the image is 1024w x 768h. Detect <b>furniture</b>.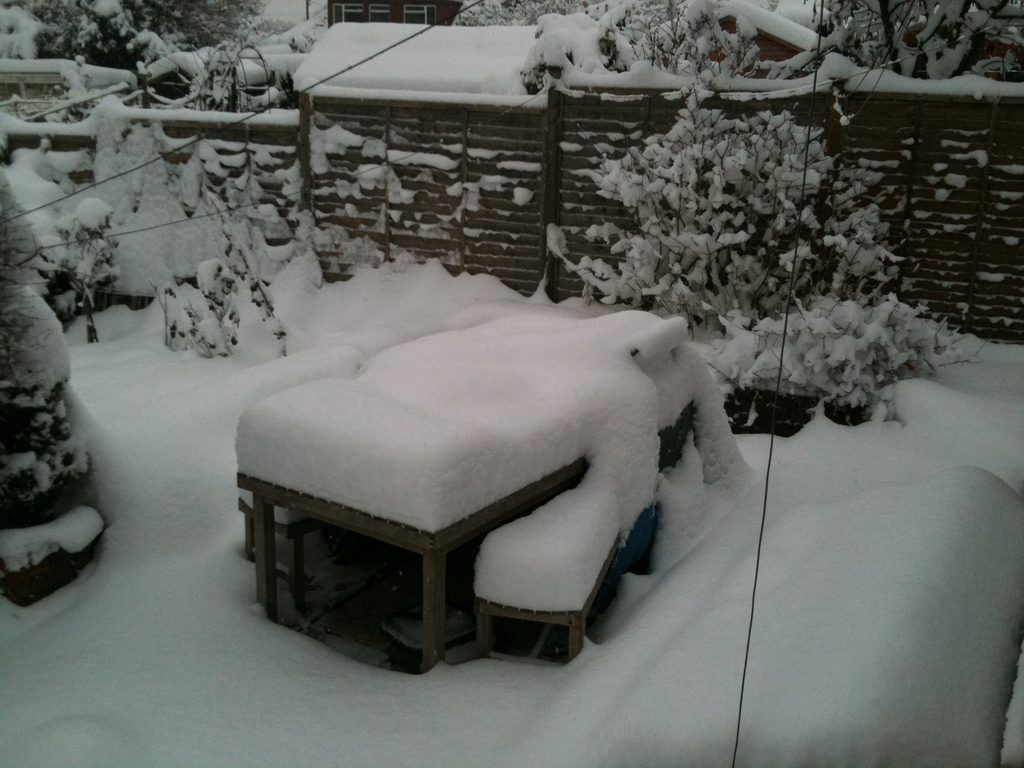
Detection: [x1=233, y1=305, x2=689, y2=677].
